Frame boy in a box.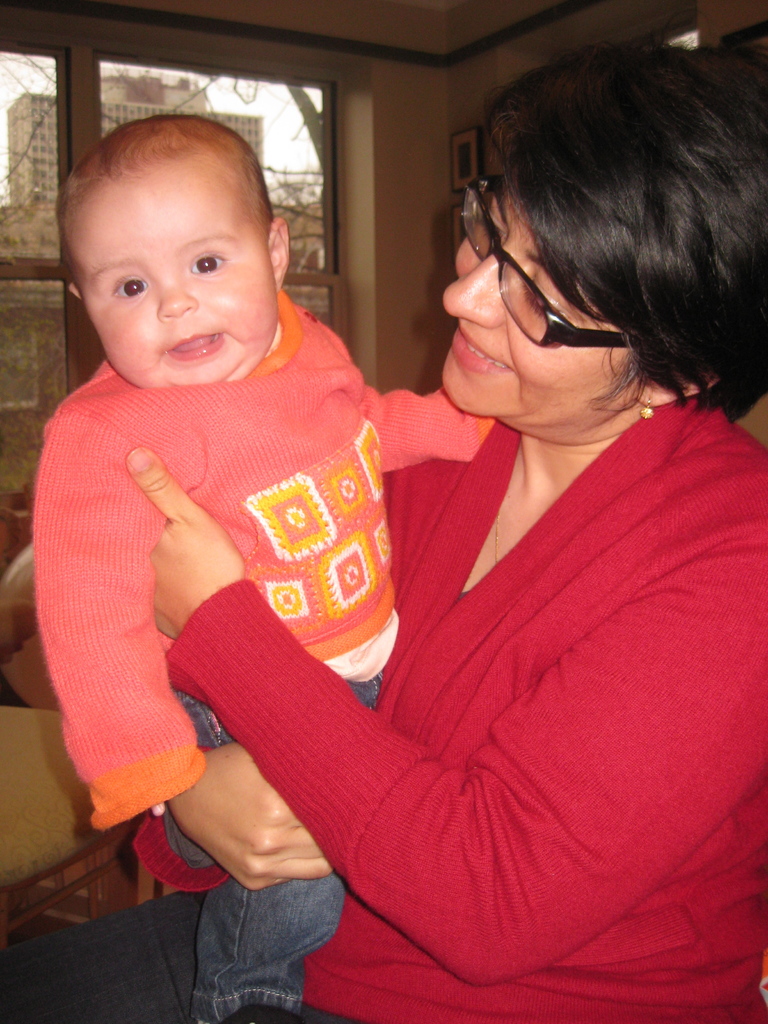
[30,120,509,1023].
